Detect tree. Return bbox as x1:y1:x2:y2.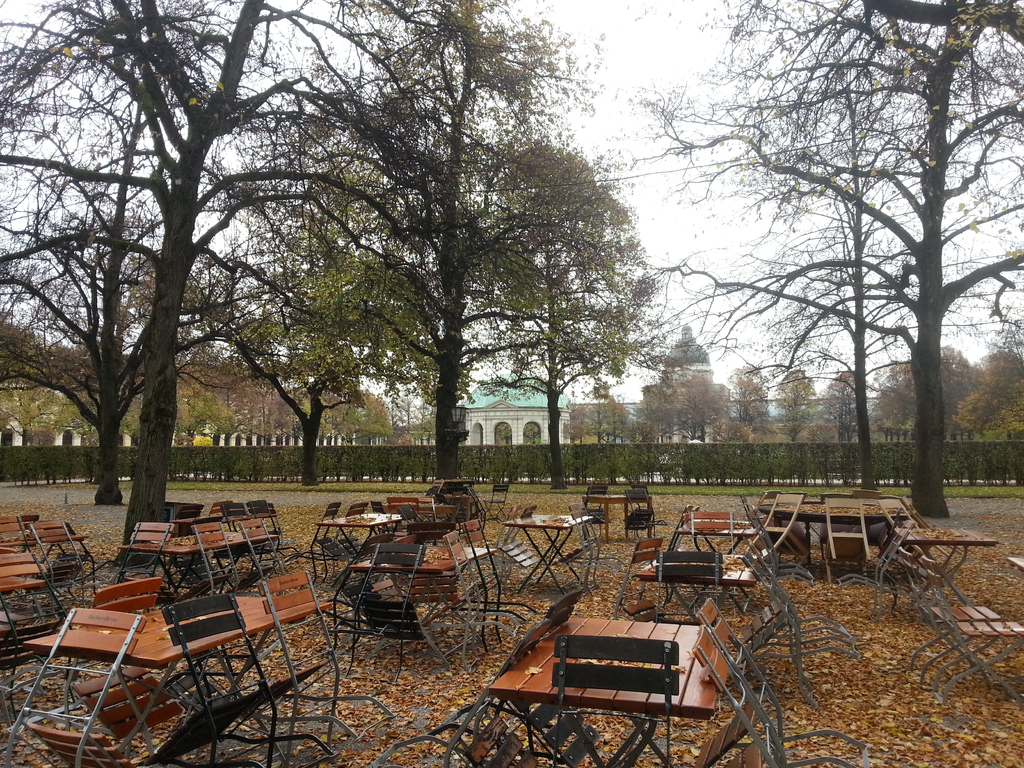
237:52:401:462.
